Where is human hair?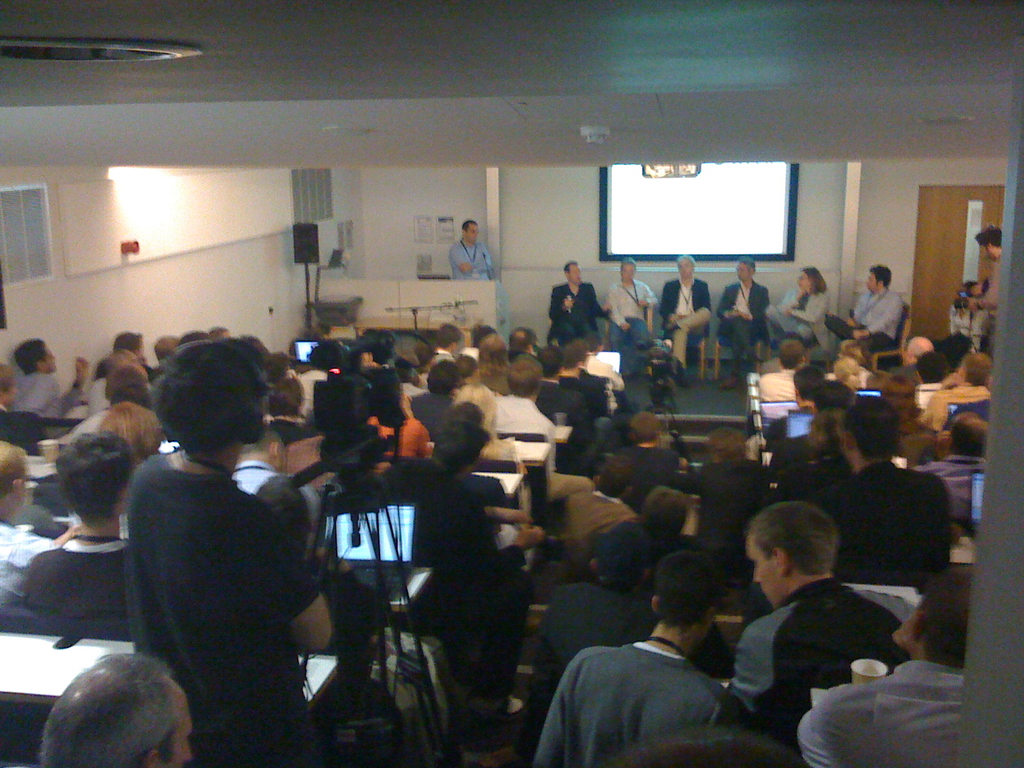
l=584, t=326, r=599, b=349.
